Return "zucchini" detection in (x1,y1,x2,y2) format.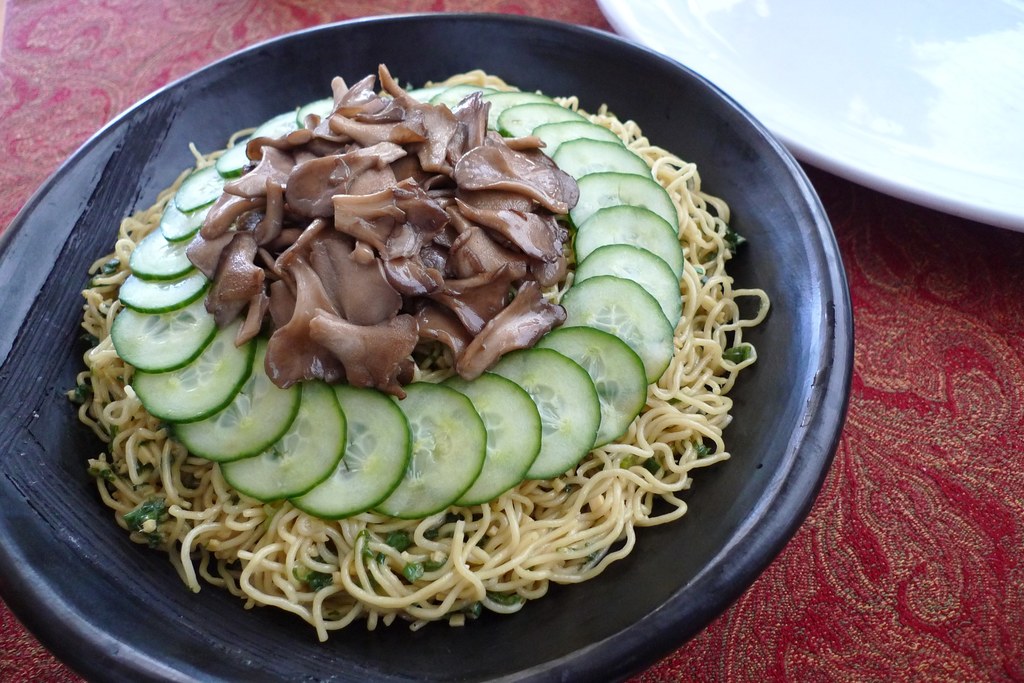
(481,88,560,131).
